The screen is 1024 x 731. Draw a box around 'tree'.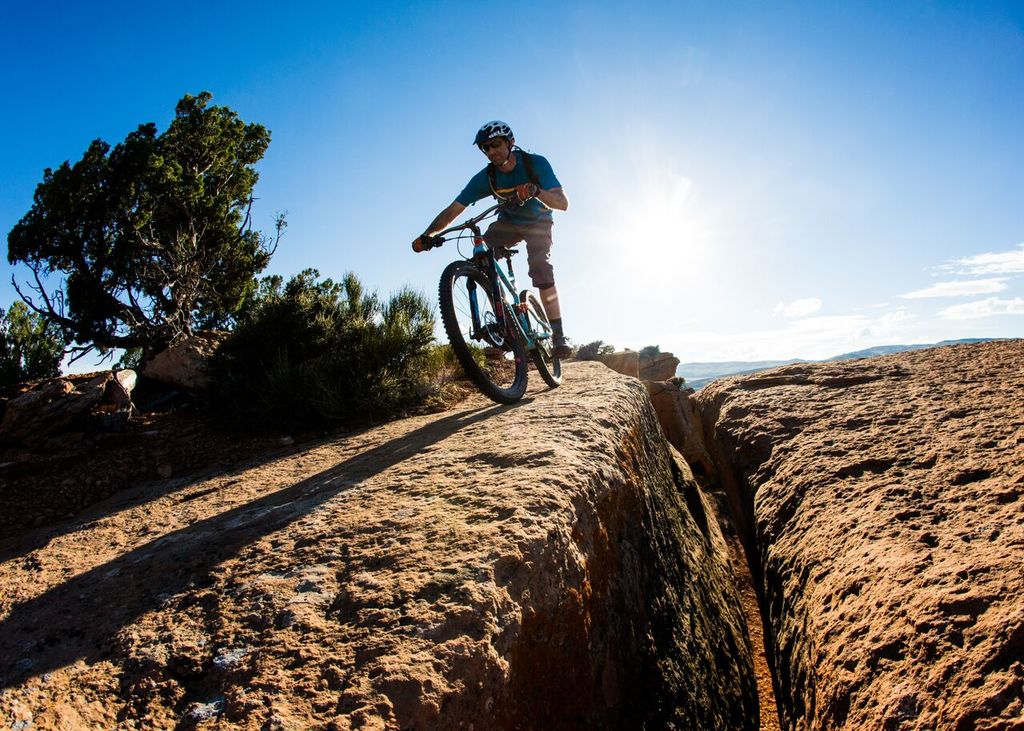
0 87 272 369.
